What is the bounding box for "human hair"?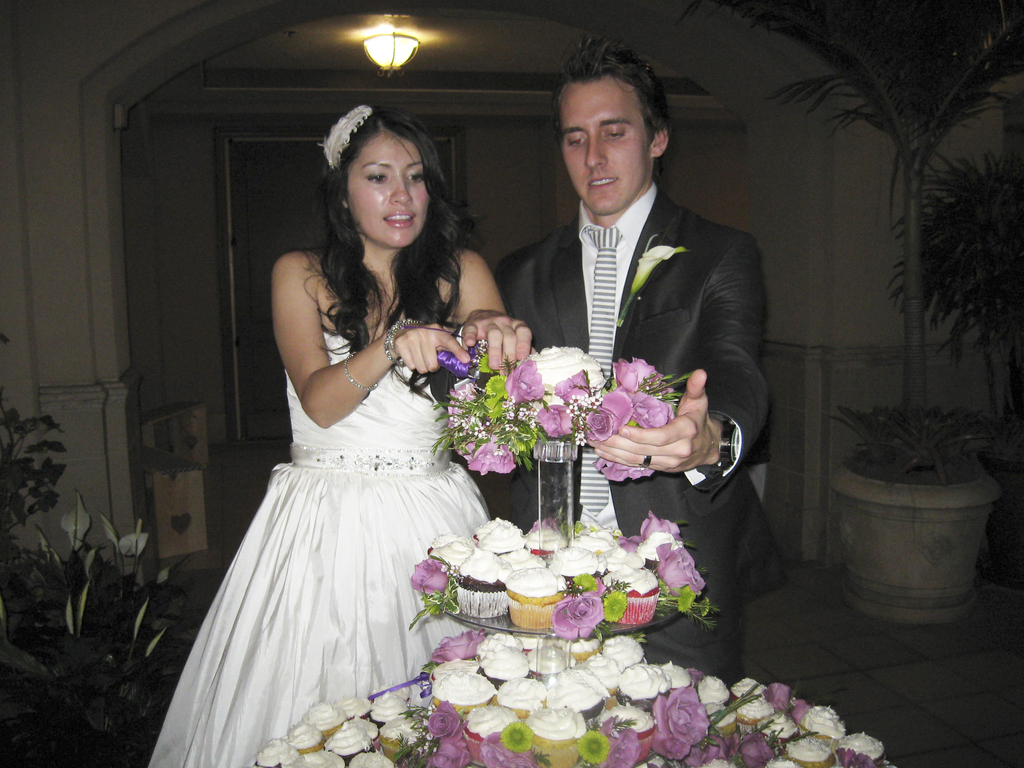
<region>552, 29, 668, 151</region>.
